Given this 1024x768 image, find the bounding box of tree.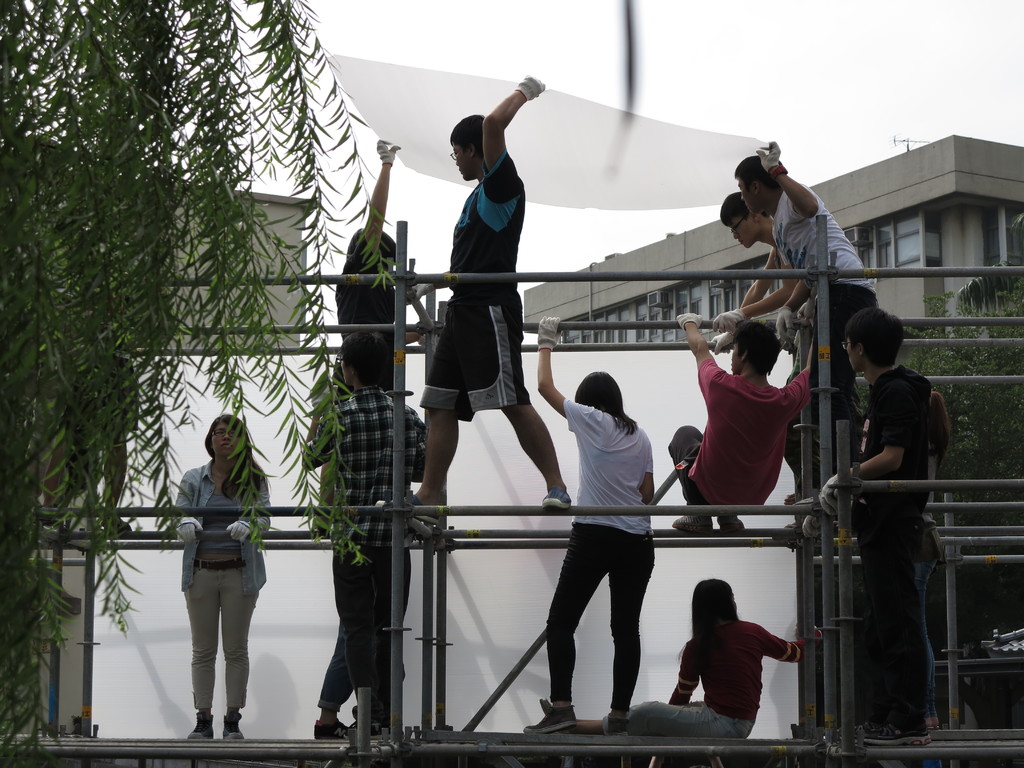
907,287,1023,512.
